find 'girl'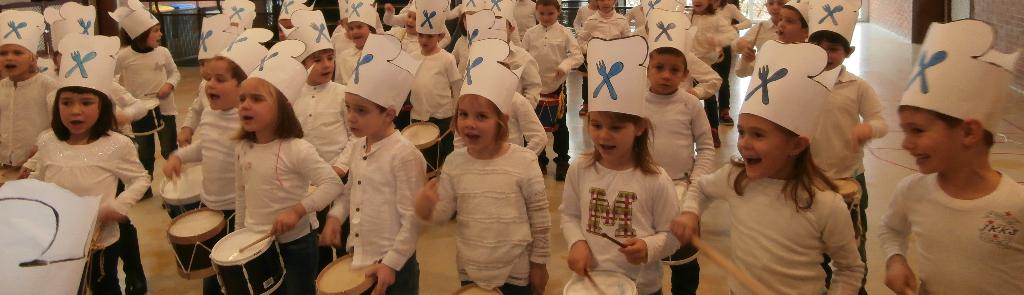
[232,38,344,294]
